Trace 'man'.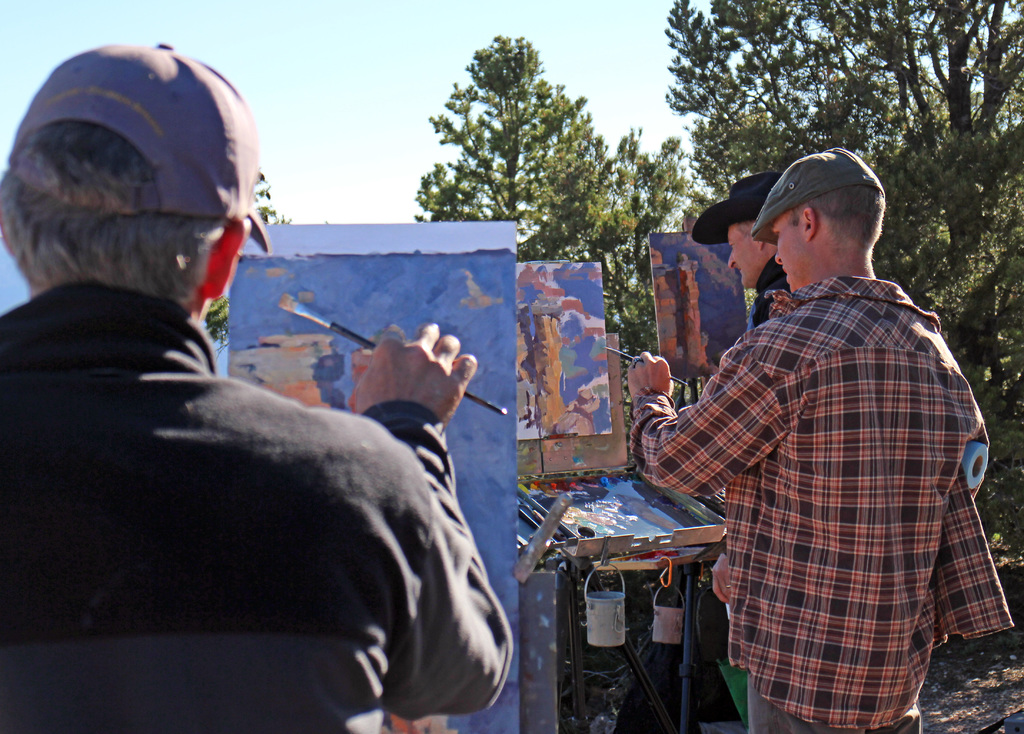
Traced to (666,112,1000,733).
